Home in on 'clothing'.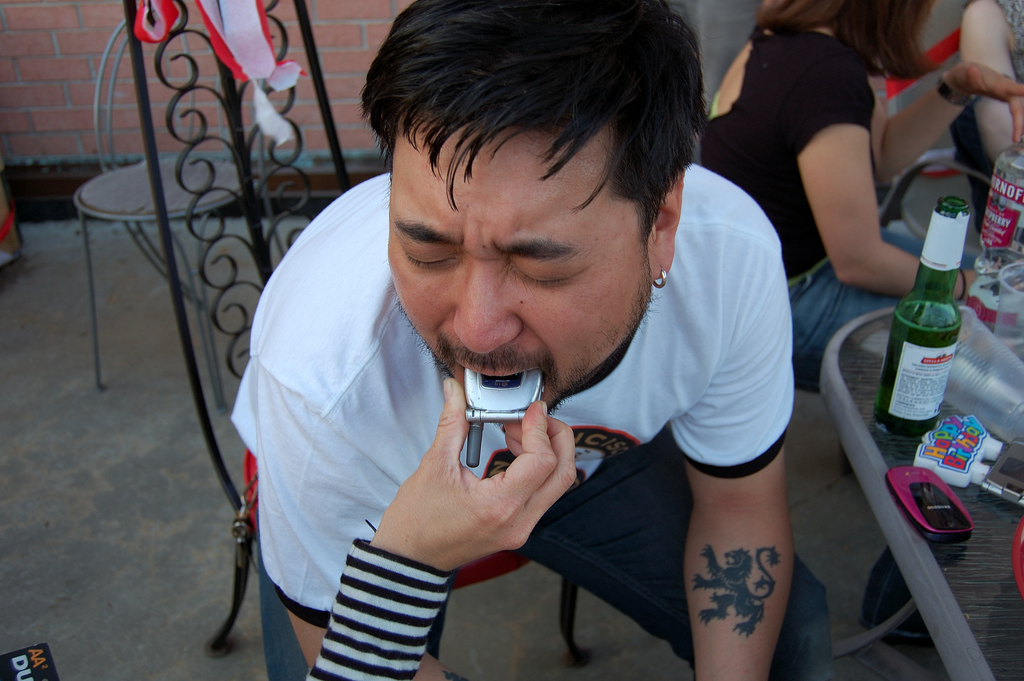
Homed in at (691, 15, 984, 386).
